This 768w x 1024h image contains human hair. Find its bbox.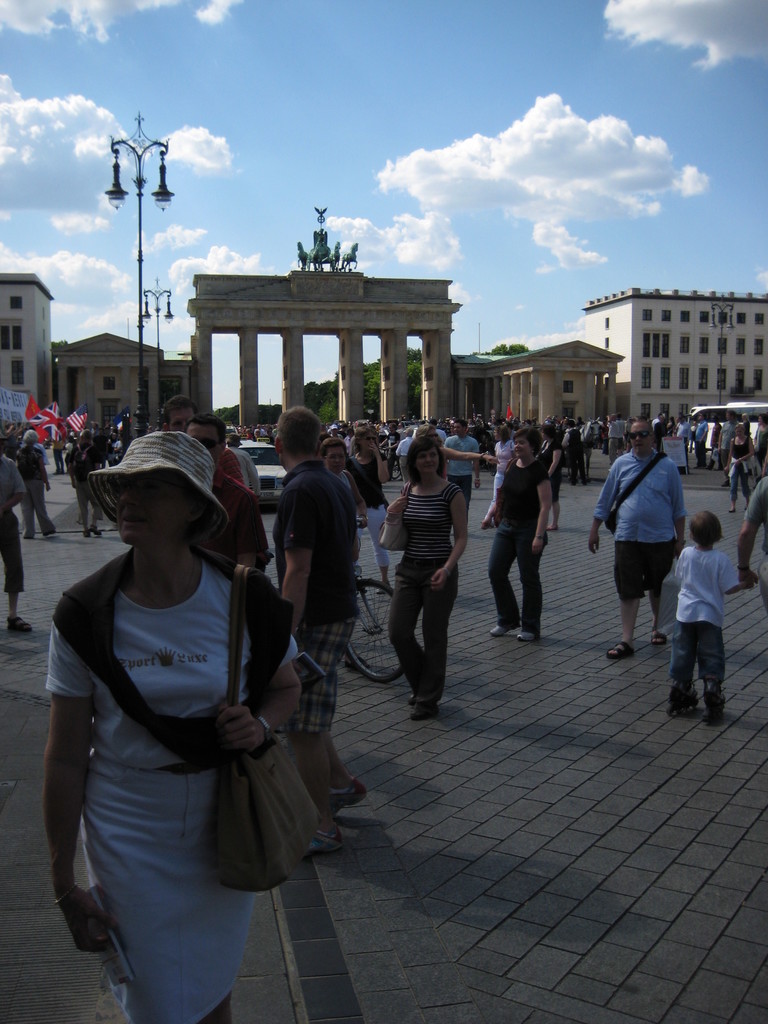
689, 510, 728, 559.
